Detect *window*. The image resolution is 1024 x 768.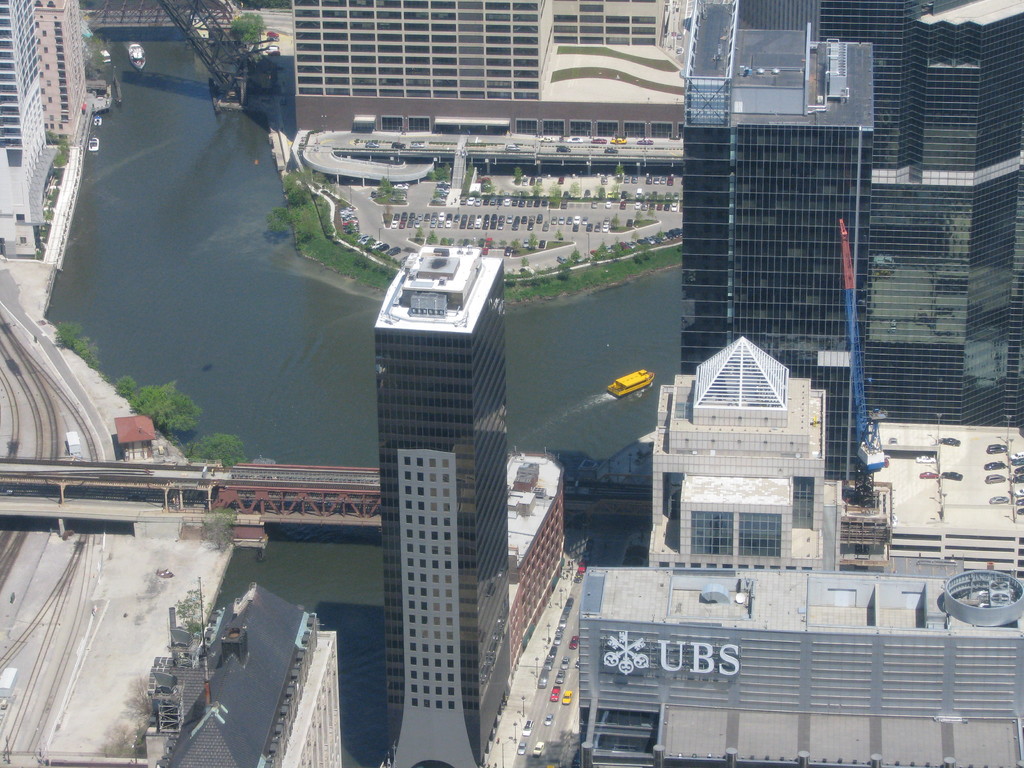
<bbox>595, 123, 620, 143</bbox>.
